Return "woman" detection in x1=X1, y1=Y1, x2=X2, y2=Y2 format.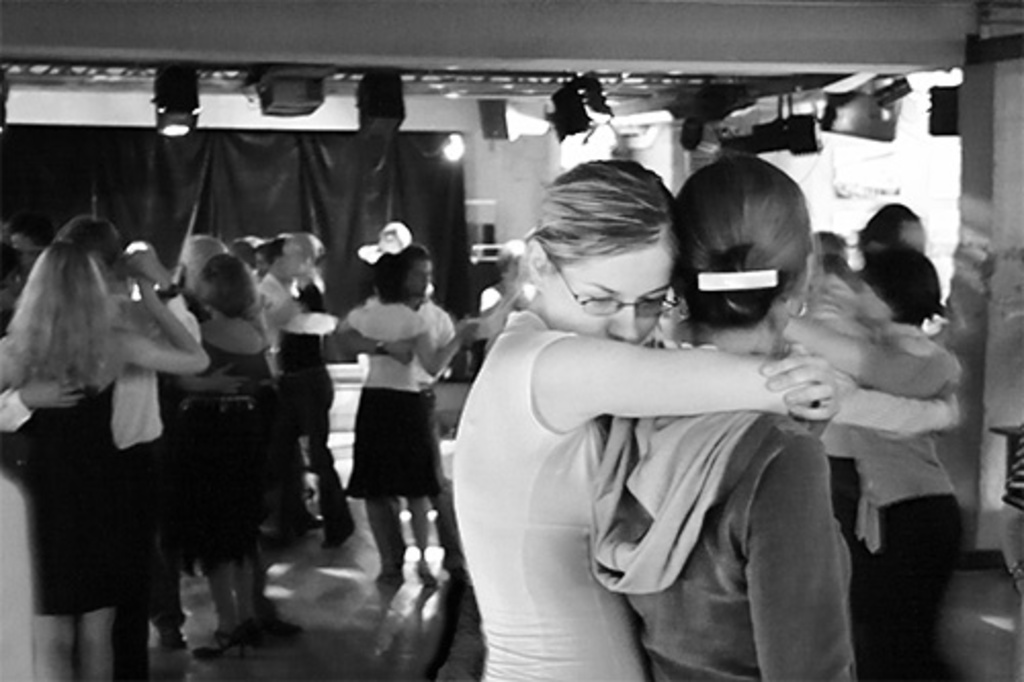
x1=336, y1=252, x2=479, y2=590.
